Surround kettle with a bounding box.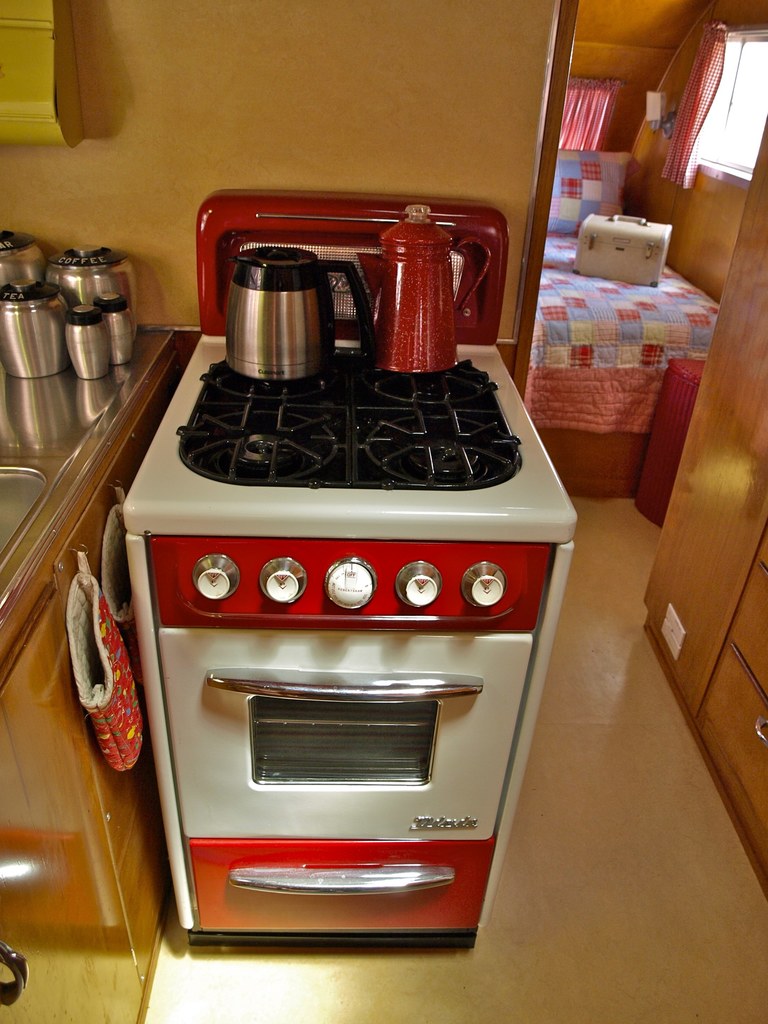
box(353, 202, 496, 376).
